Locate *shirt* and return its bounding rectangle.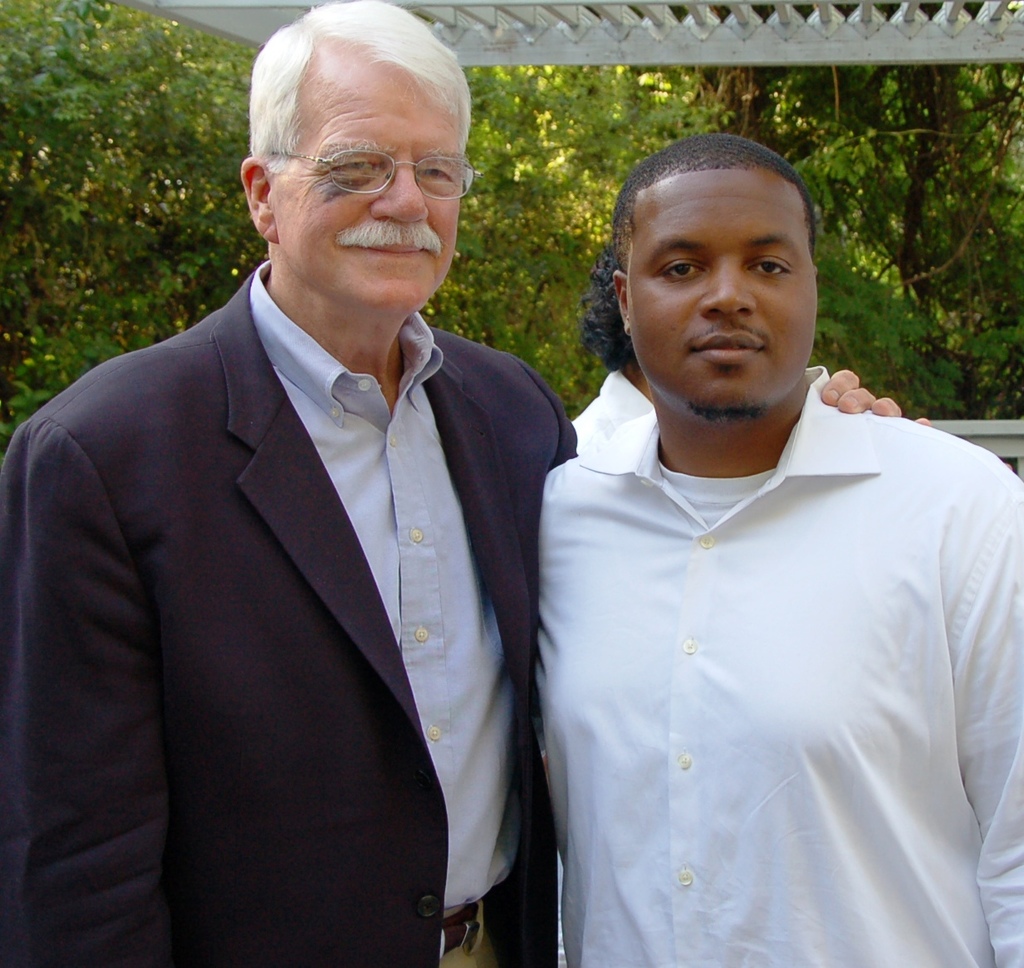
locate(249, 255, 516, 916).
